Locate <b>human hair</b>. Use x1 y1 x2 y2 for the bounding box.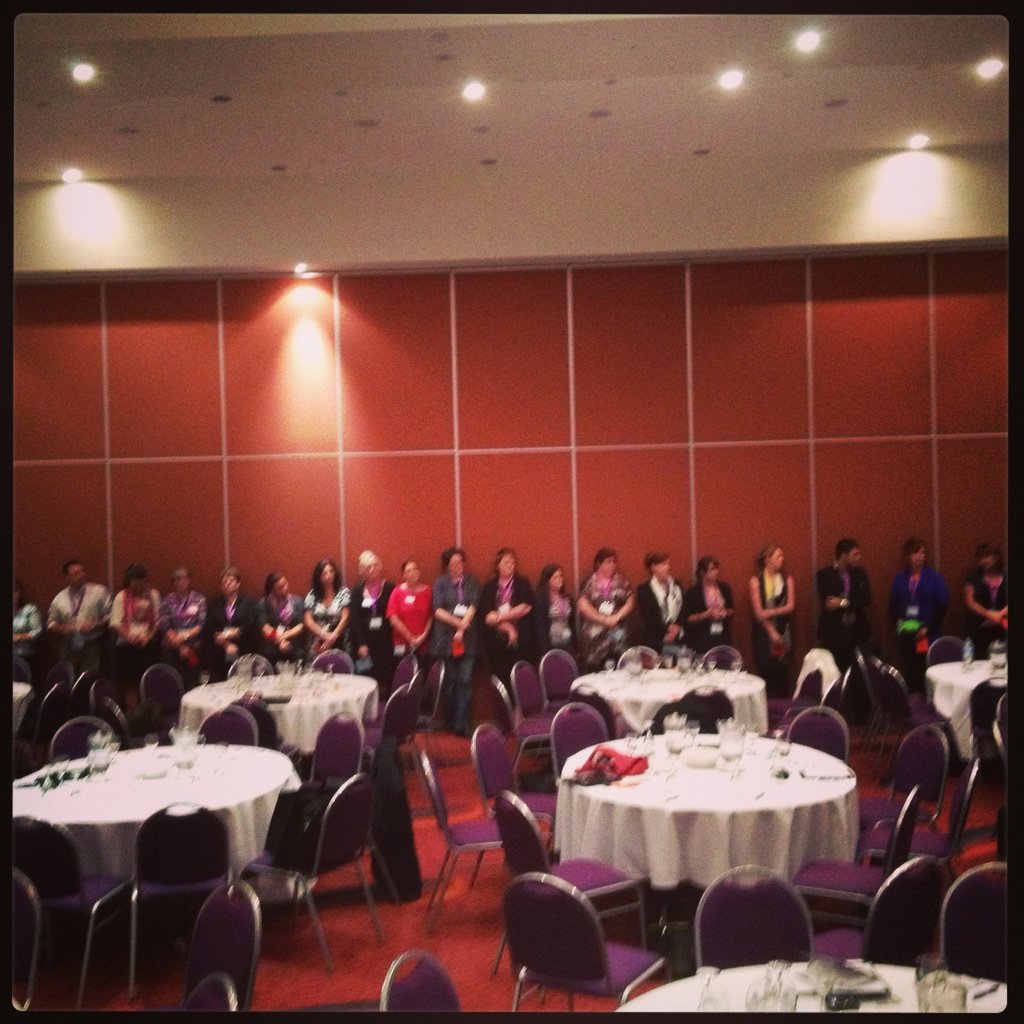
594 545 616 568.
